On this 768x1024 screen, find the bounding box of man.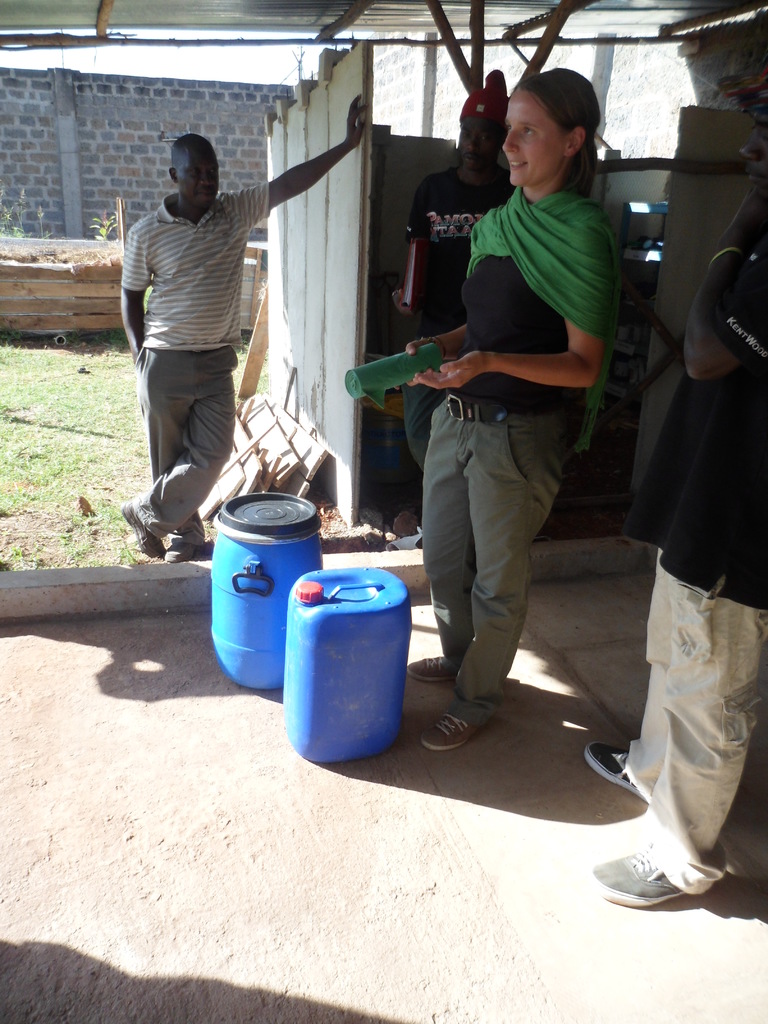
Bounding box: locate(125, 90, 369, 565).
